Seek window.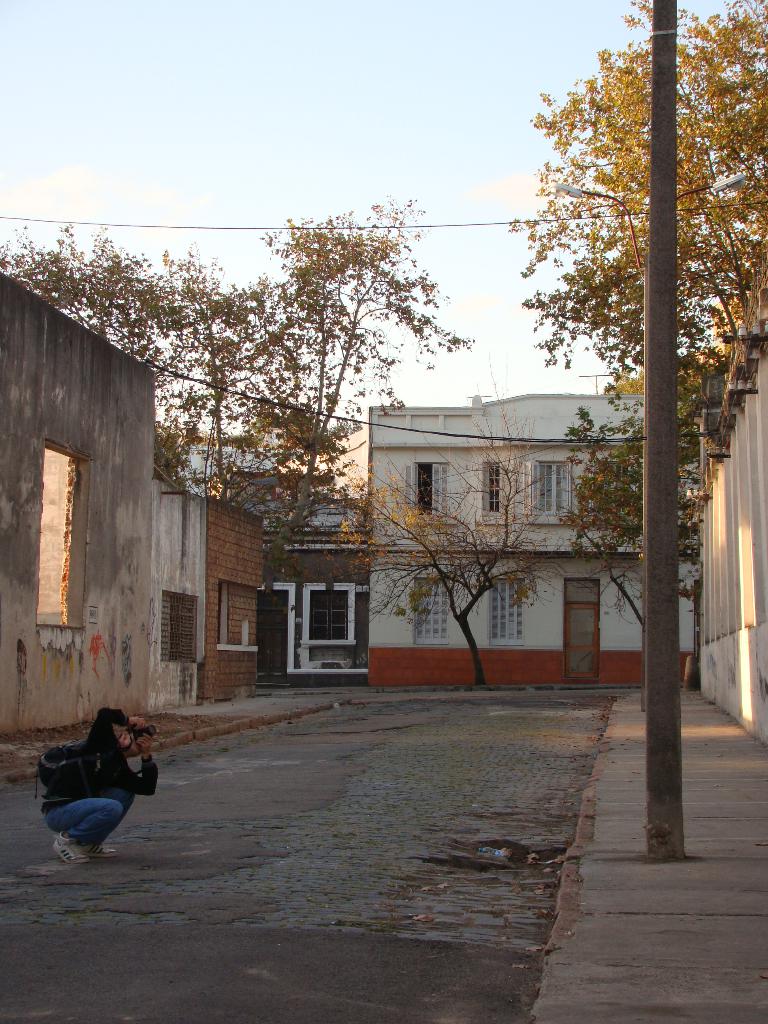
box=[488, 580, 520, 641].
